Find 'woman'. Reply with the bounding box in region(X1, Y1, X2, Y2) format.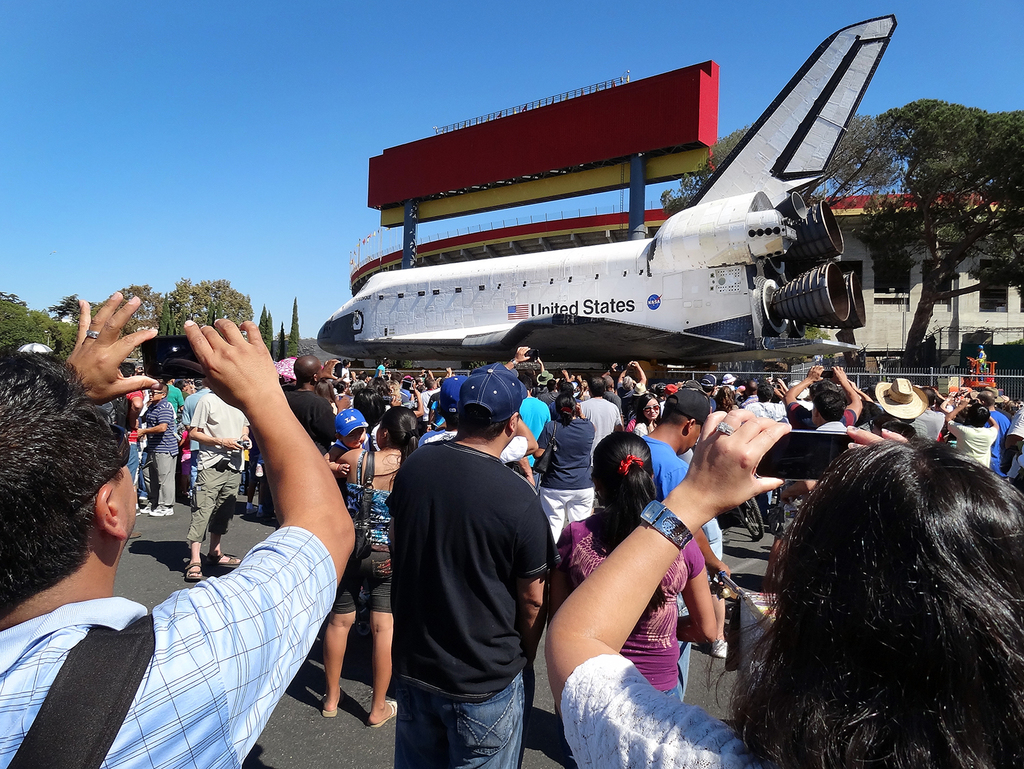
region(382, 380, 403, 406).
